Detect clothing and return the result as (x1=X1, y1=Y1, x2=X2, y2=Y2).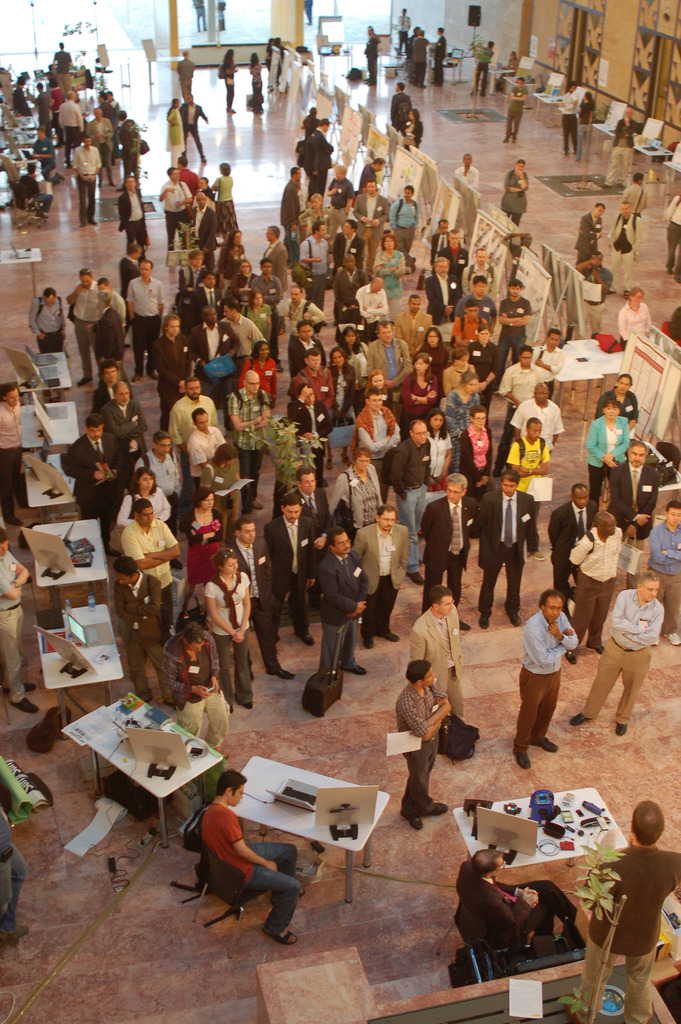
(x1=496, y1=292, x2=531, y2=359).
